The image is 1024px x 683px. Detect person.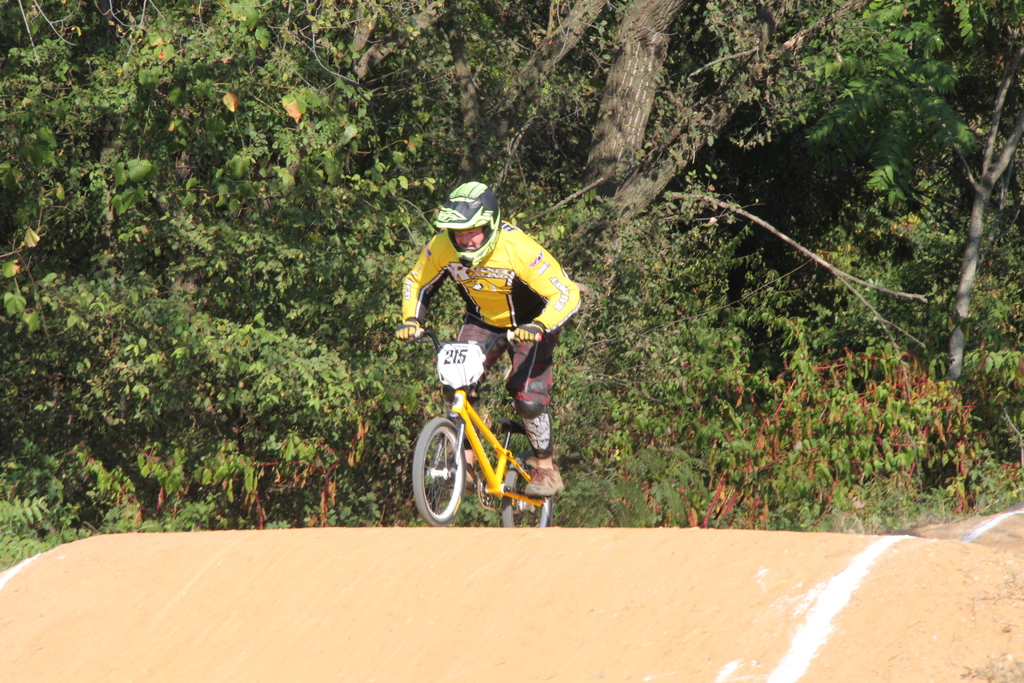
Detection: <bbox>409, 188, 572, 512</bbox>.
